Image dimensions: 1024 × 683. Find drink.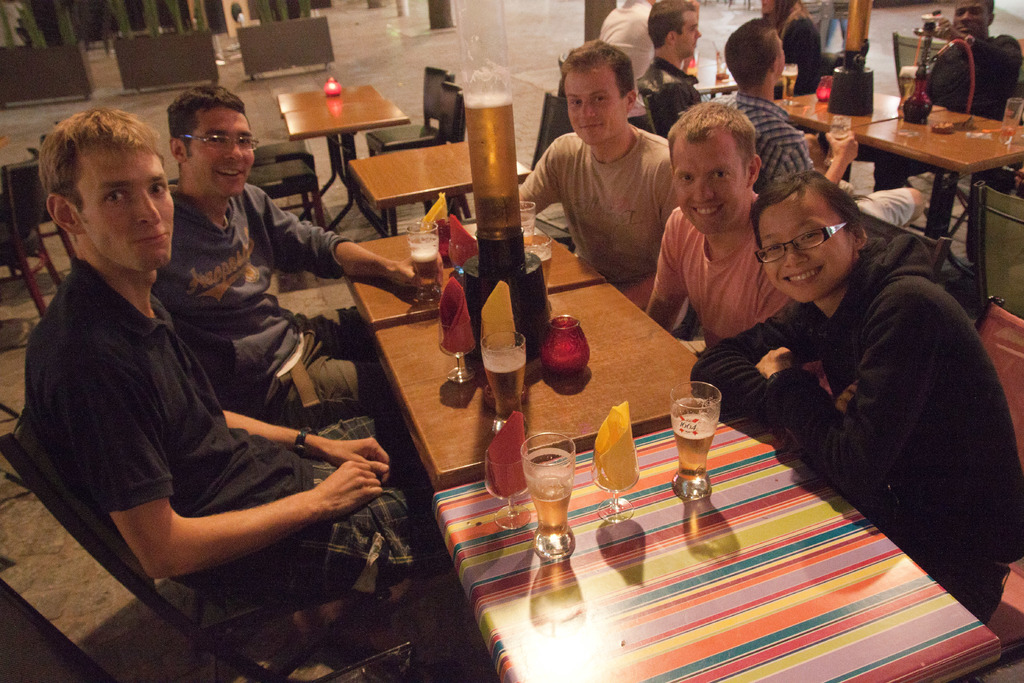
[left=824, top=135, right=847, bottom=163].
